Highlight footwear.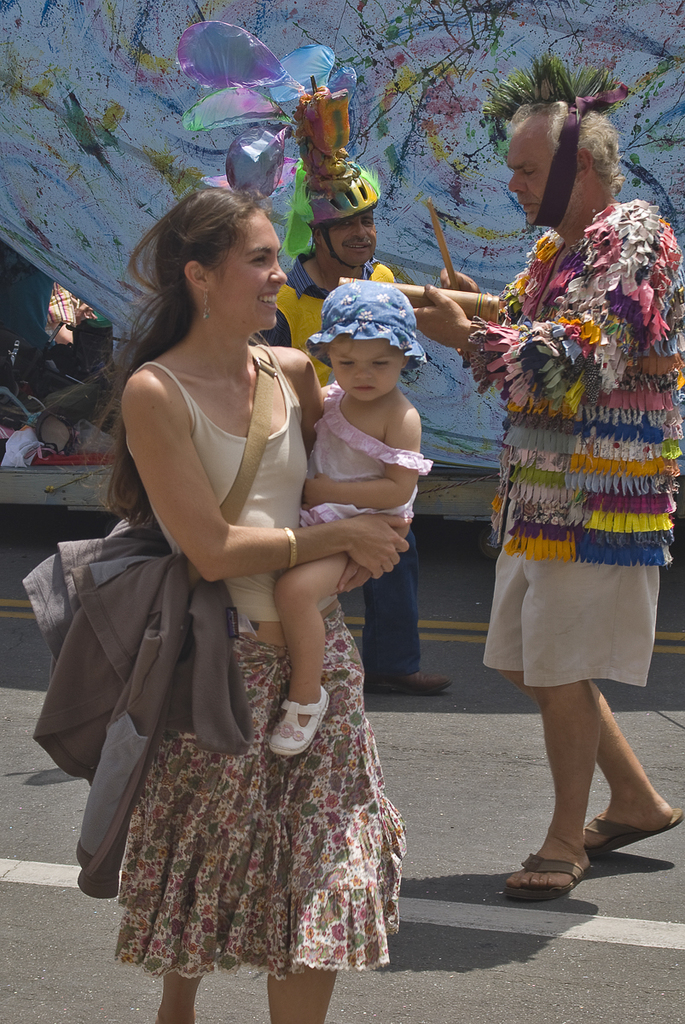
Highlighted region: locate(367, 672, 455, 696).
